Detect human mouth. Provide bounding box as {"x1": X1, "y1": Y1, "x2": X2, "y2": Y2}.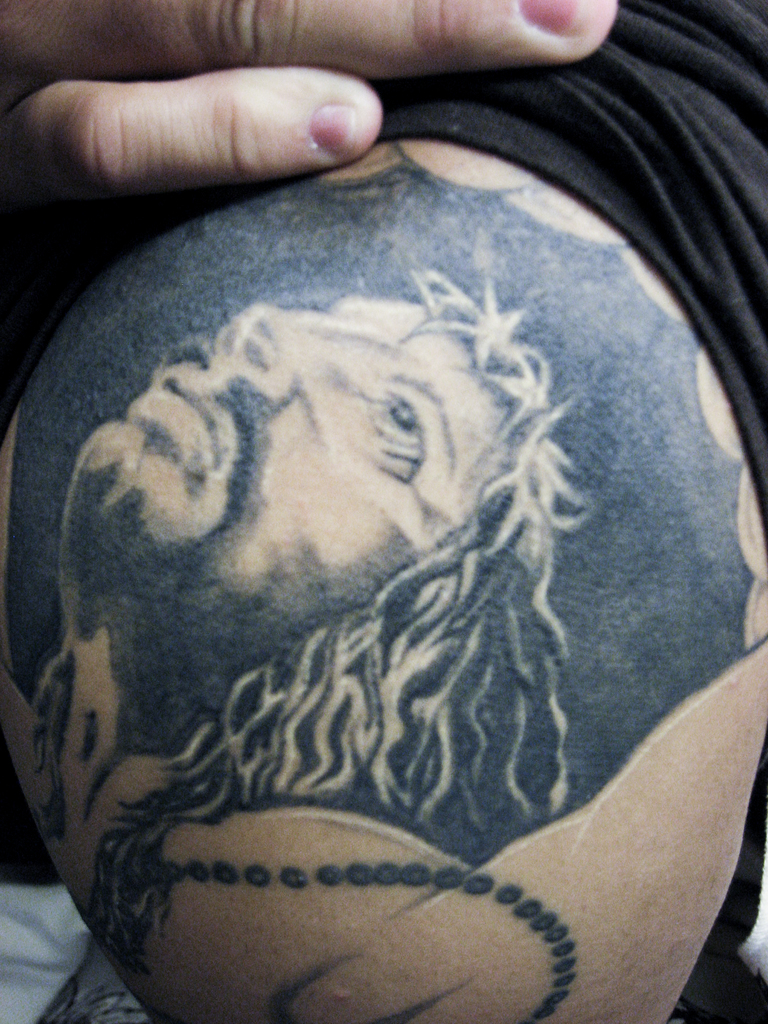
{"x1": 134, "y1": 368, "x2": 221, "y2": 460}.
